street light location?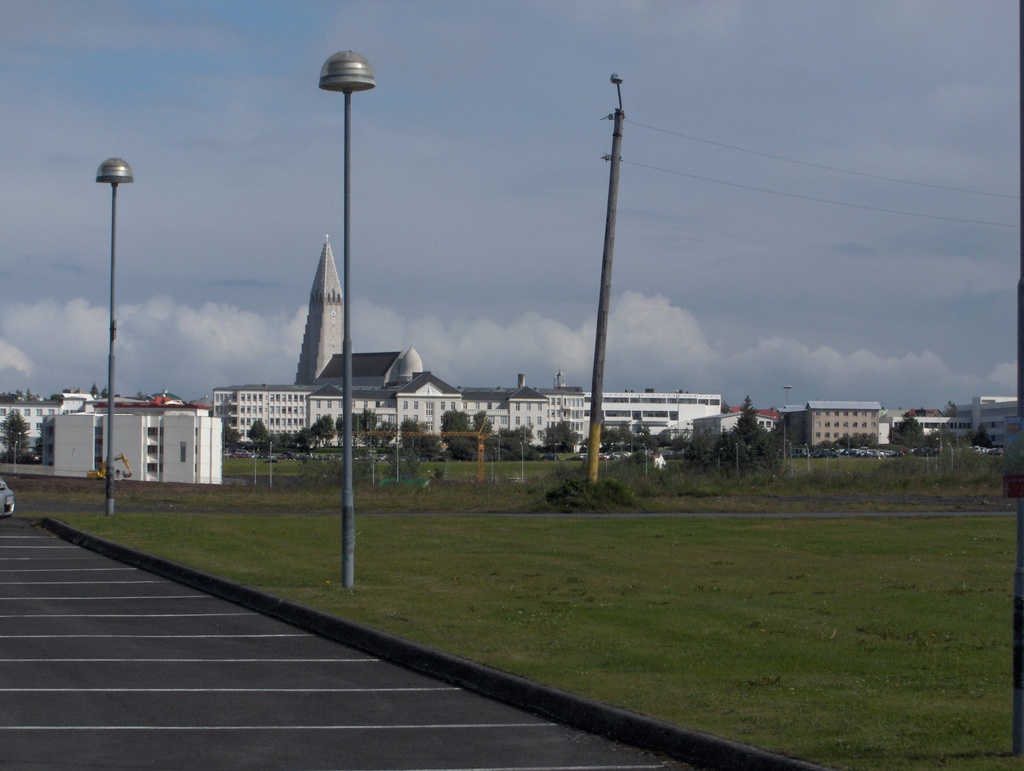
x1=90 y1=156 x2=135 y2=514
